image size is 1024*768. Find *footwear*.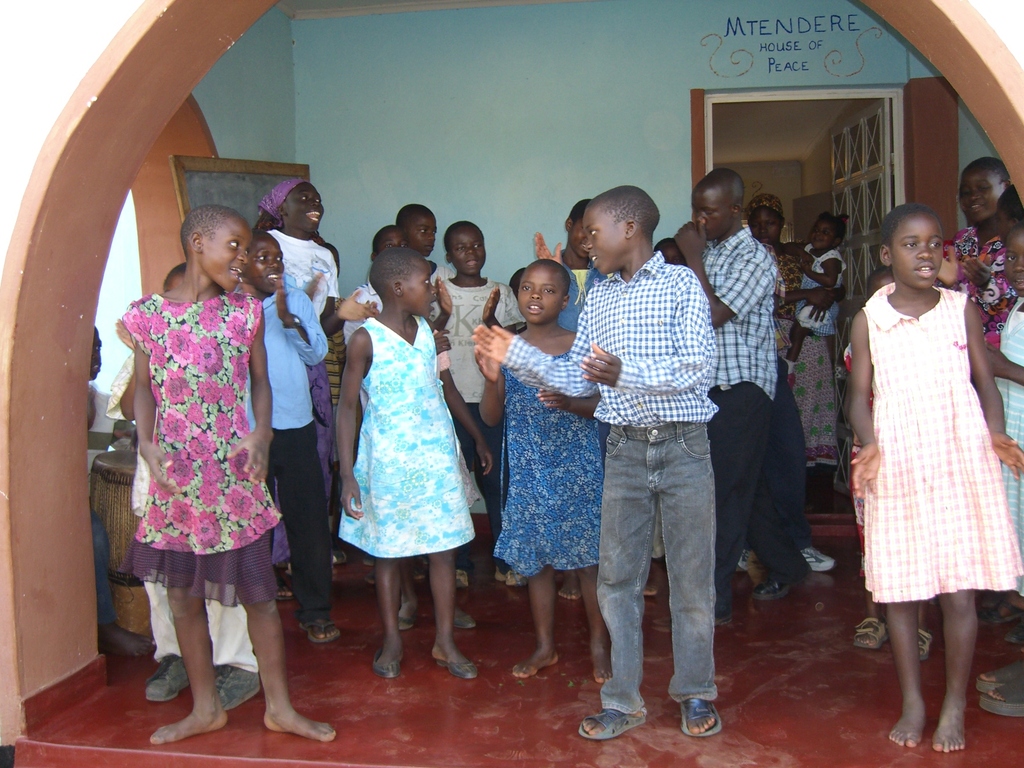
(363, 552, 373, 563).
